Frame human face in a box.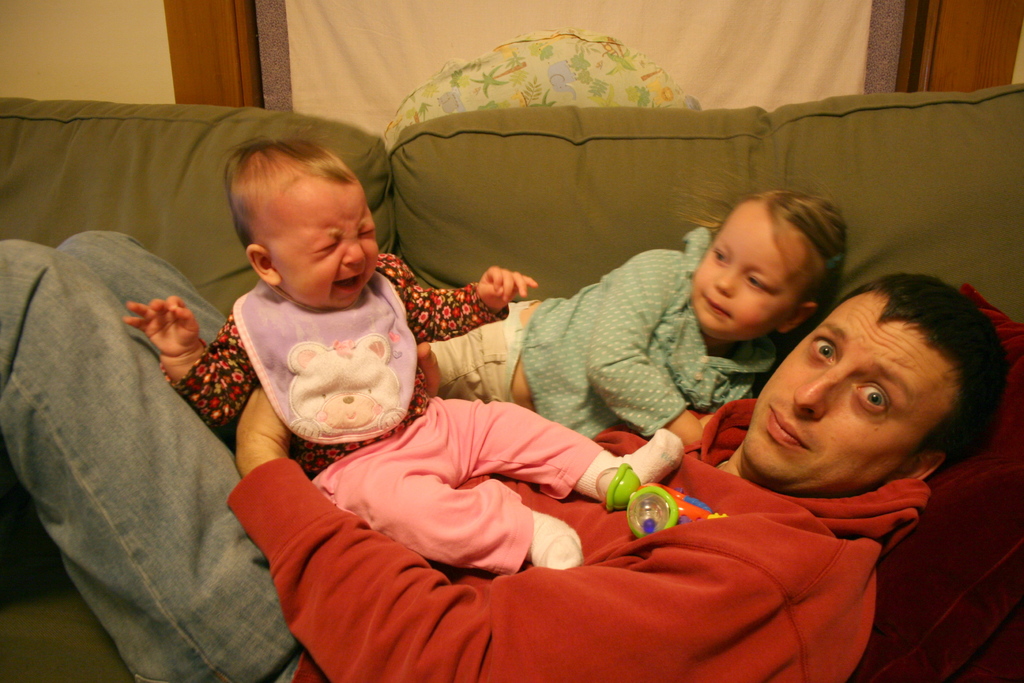
region(740, 289, 951, 487).
